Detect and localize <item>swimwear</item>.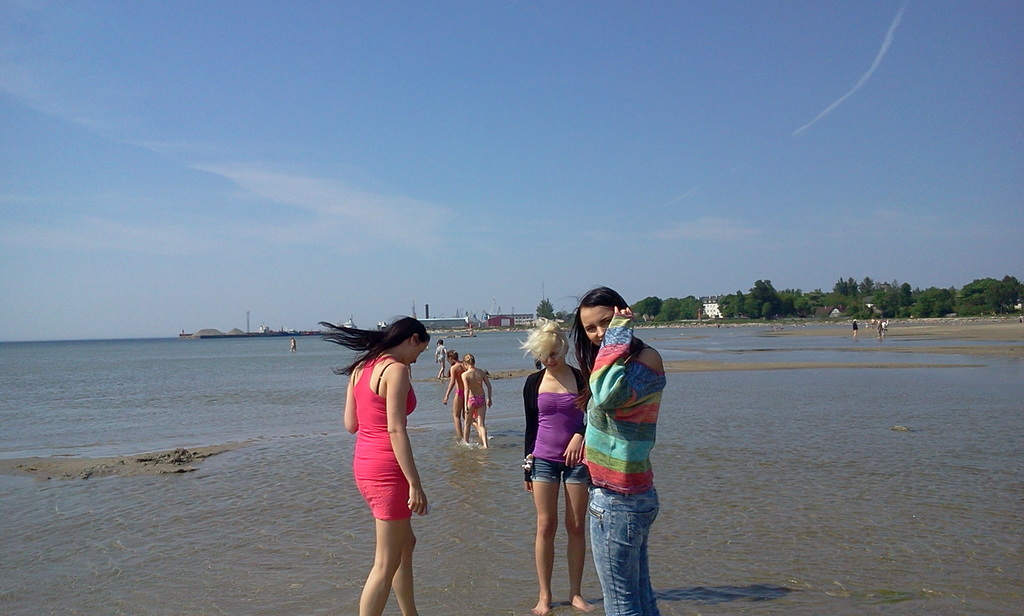
Localized at 454,382,464,397.
